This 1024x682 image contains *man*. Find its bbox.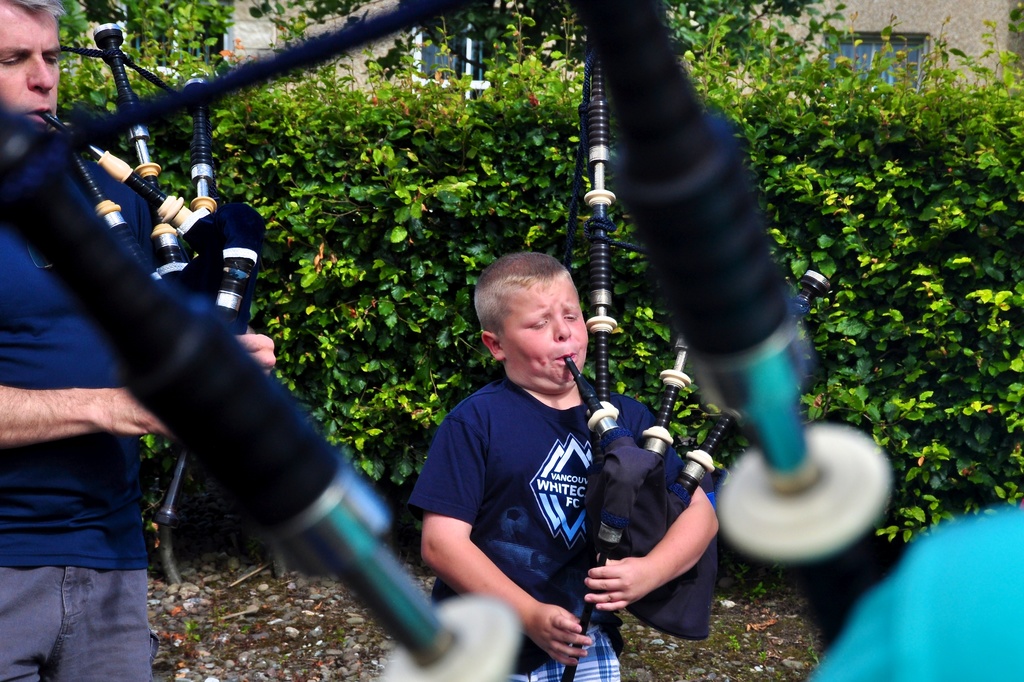
select_region(404, 248, 722, 681).
